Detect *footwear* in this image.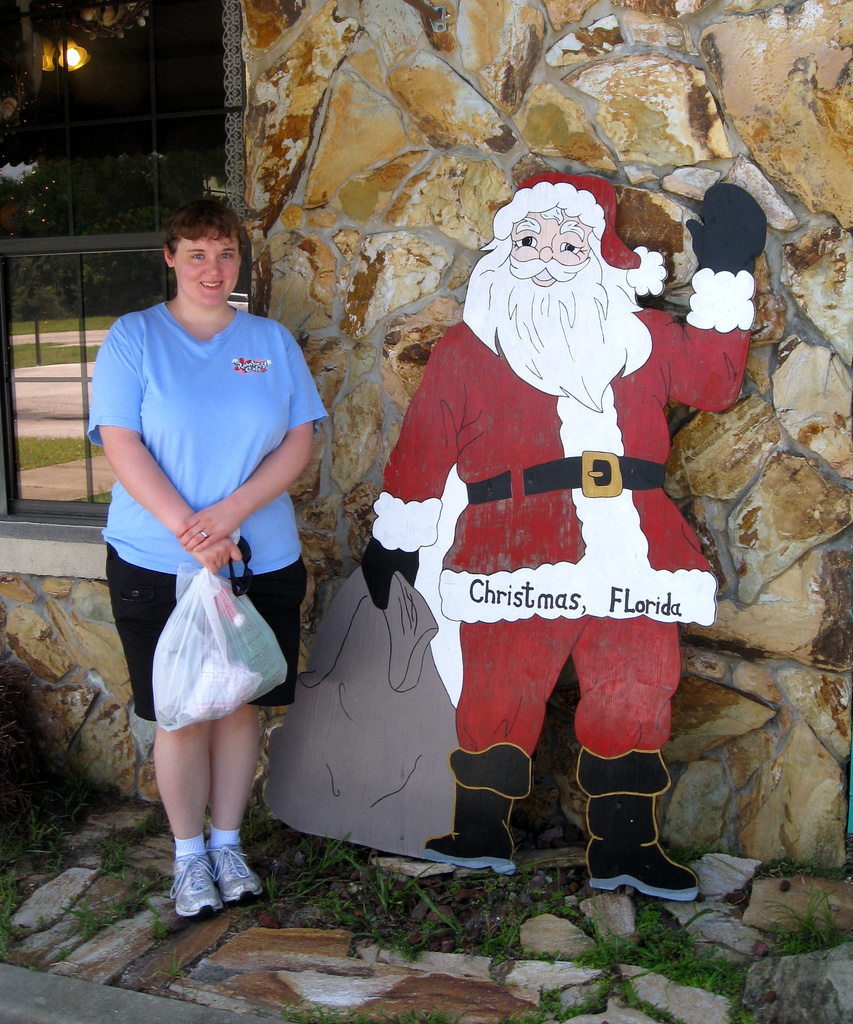
Detection: 585:841:698:893.
